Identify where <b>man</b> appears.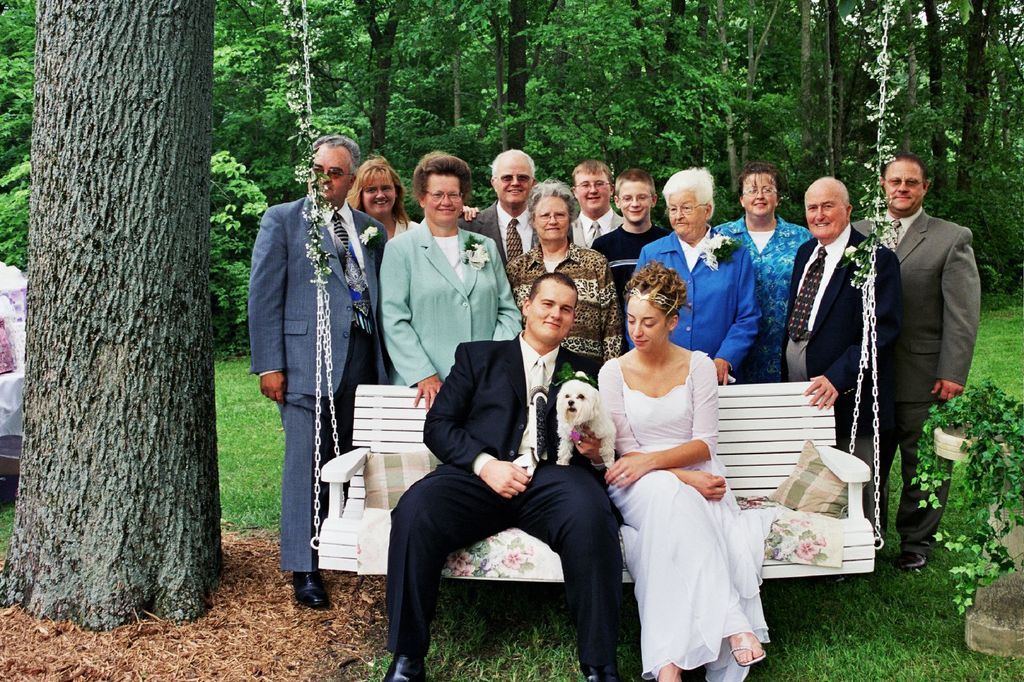
Appears at [x1=381, y1=267, x2=620, y2=681].
